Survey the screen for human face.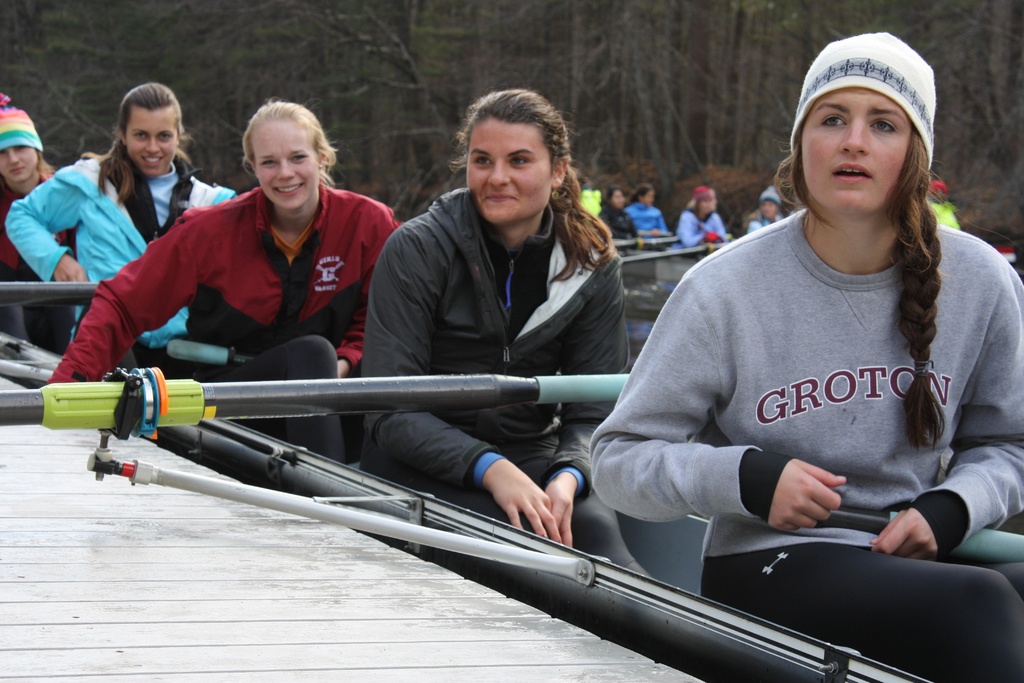
Survey found: crop(255, 120, 319, 211).
